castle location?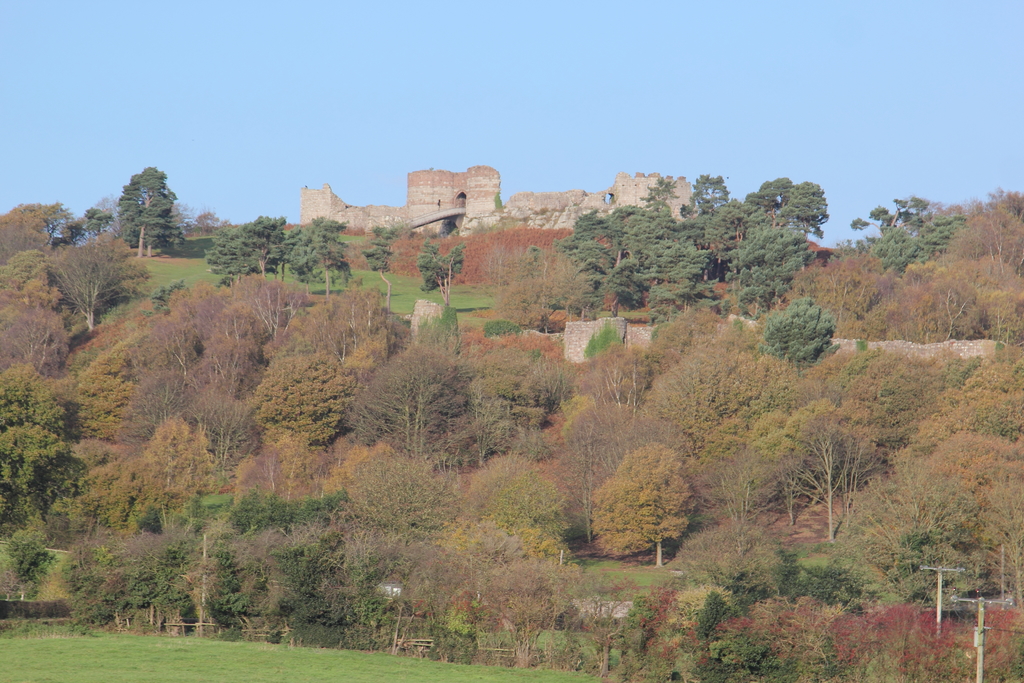
305, 161, 695, 224
